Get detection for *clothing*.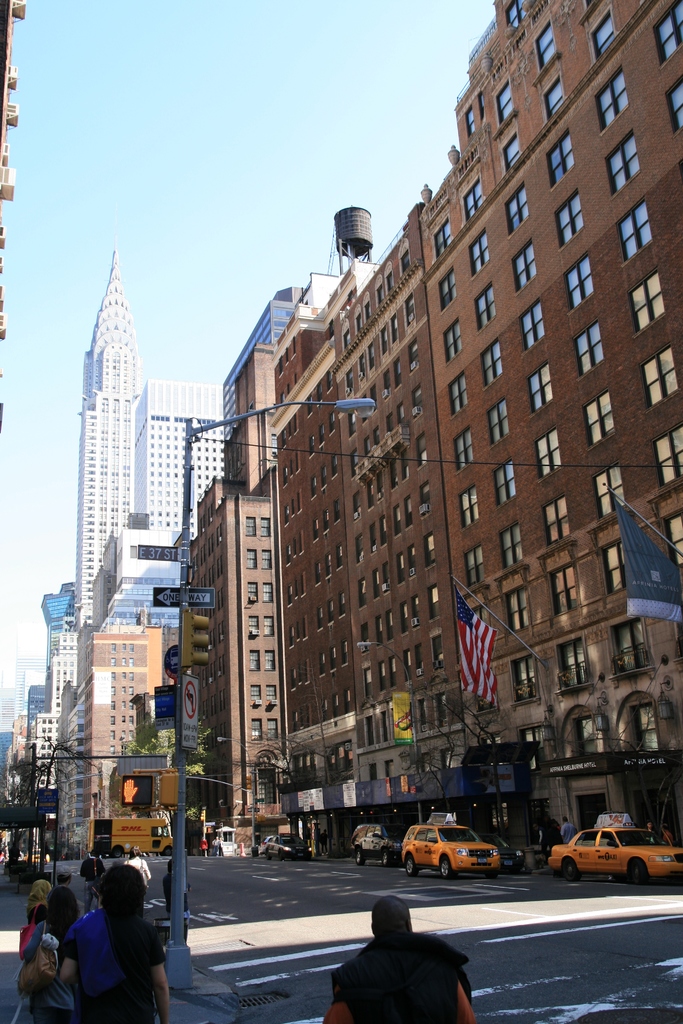
Detection: (x1=560, y1=820, x2=579, y2=844).
